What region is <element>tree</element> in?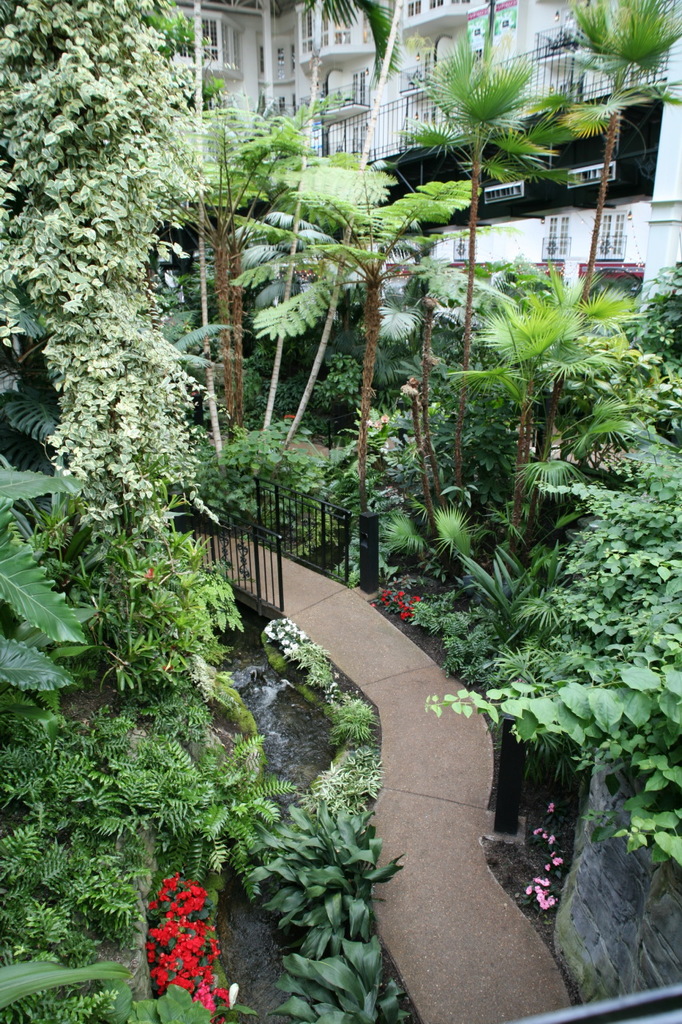
bbox(530, 0, 681, 306).
